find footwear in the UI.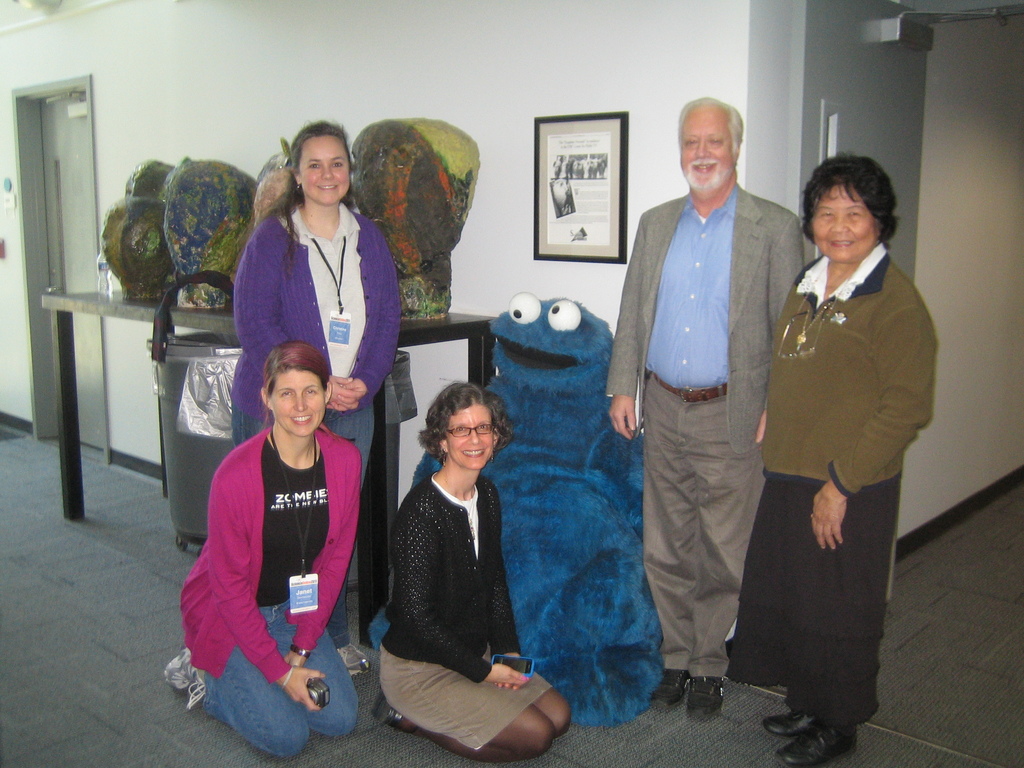
UI element at 774/717/860/767.
